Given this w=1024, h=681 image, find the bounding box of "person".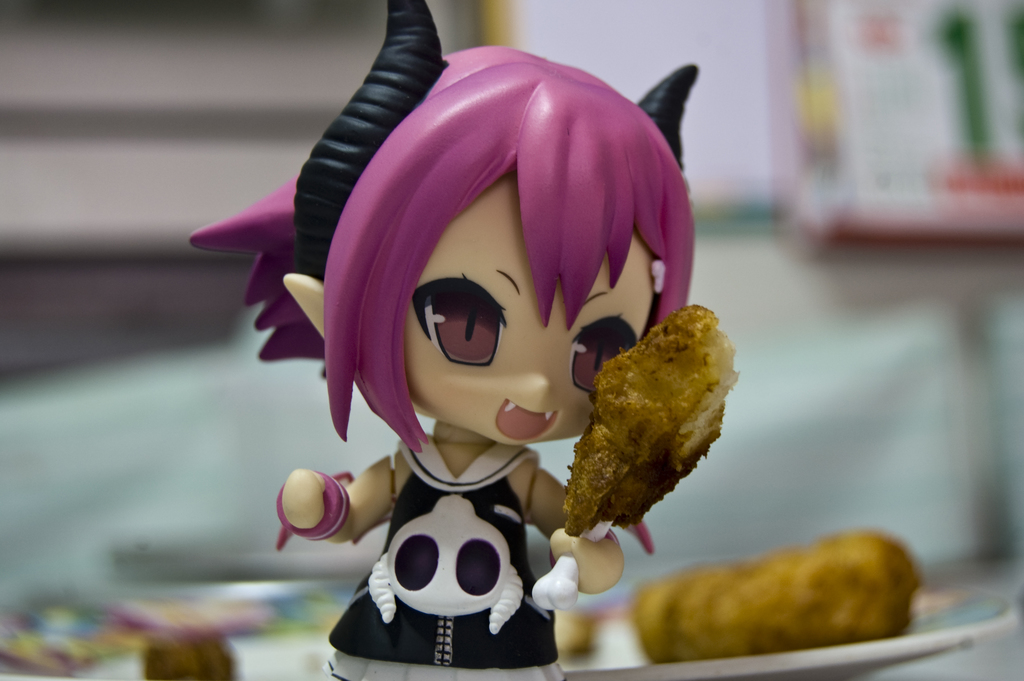
bbox(187, 0, 697, 680).
